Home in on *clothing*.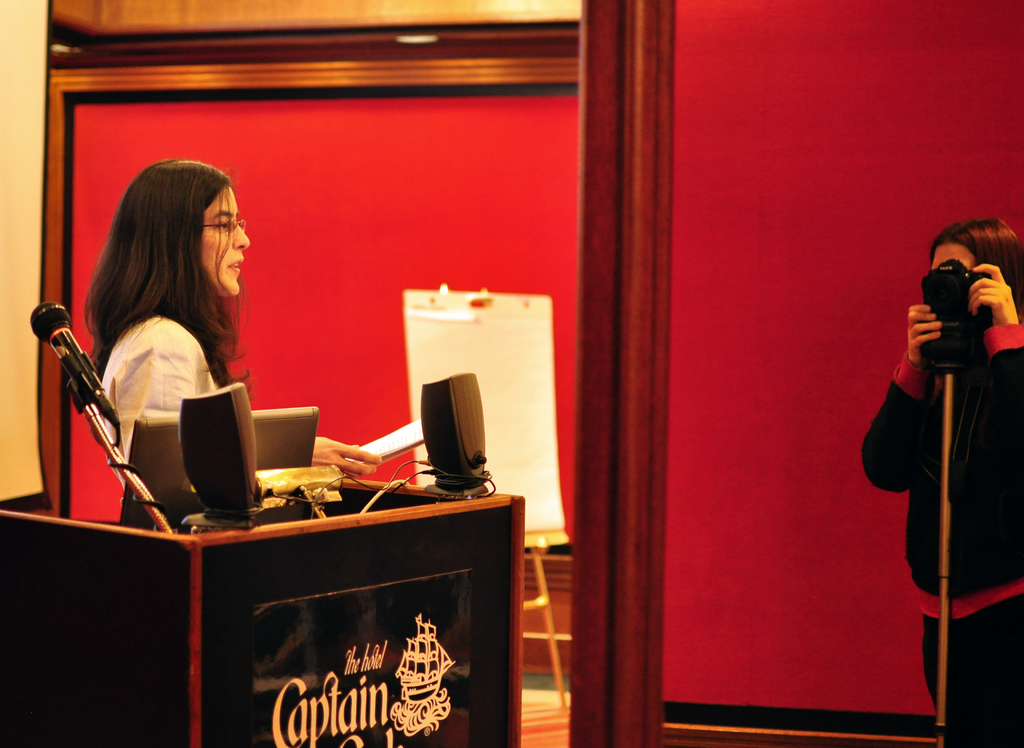
Homed in at (857,324,1023,747).
